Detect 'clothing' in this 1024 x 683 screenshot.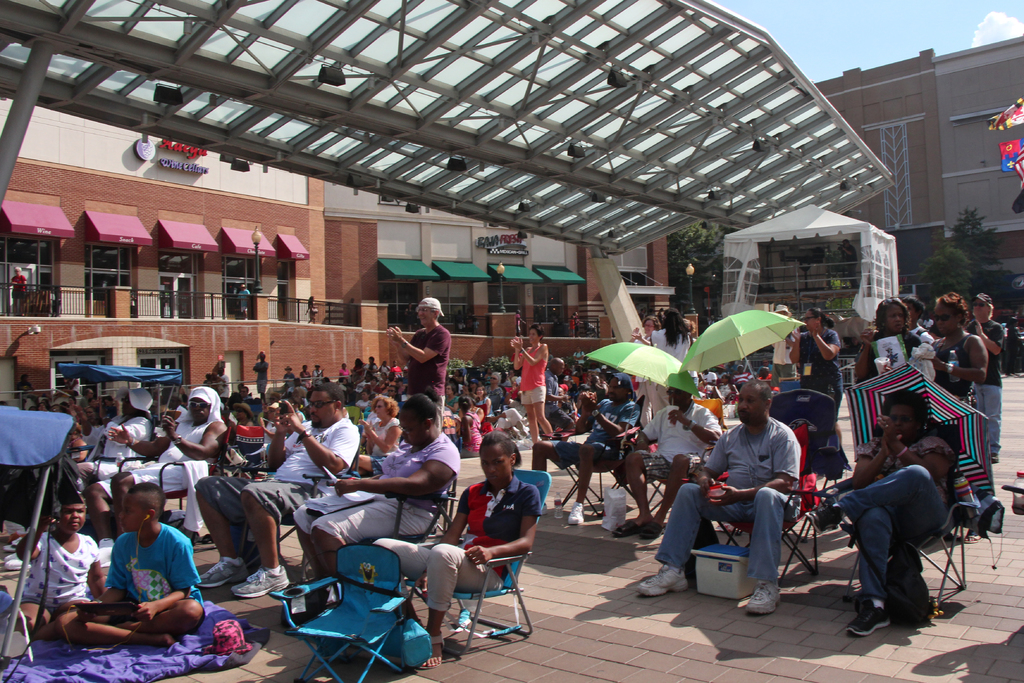
Detection: box(18, 524, 112, 616).
